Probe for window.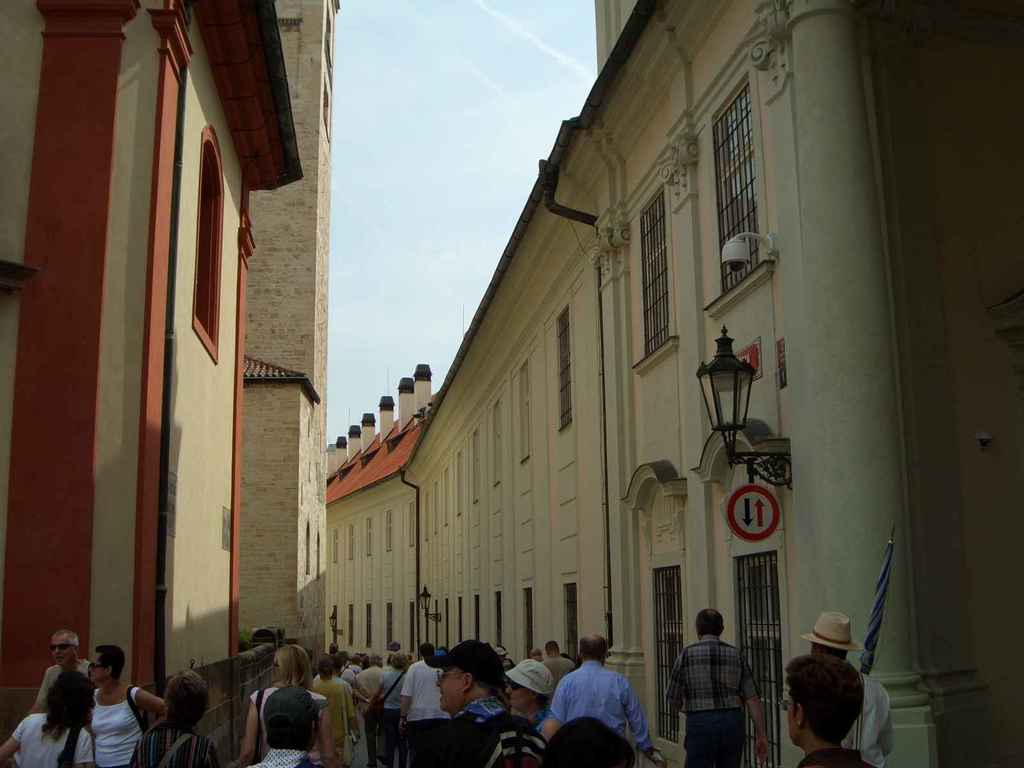
Probe result: l=385, t=509, r=394, b=550.
